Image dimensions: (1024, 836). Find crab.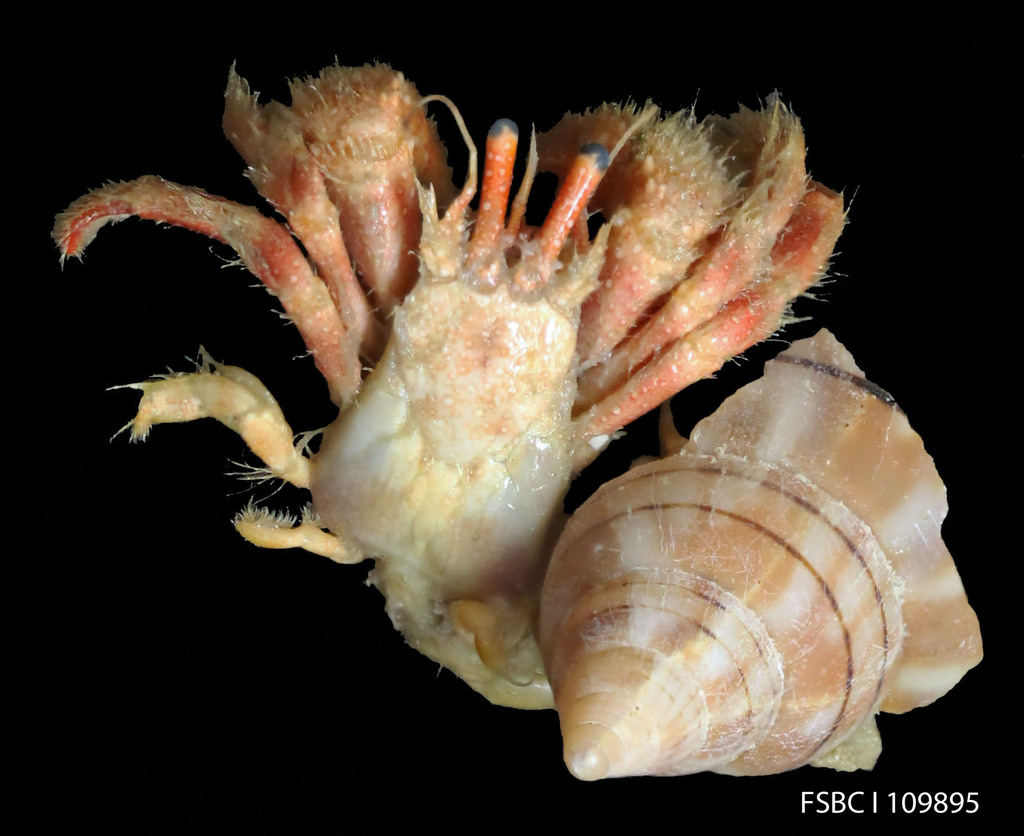
[45, 49, 862, 711].
